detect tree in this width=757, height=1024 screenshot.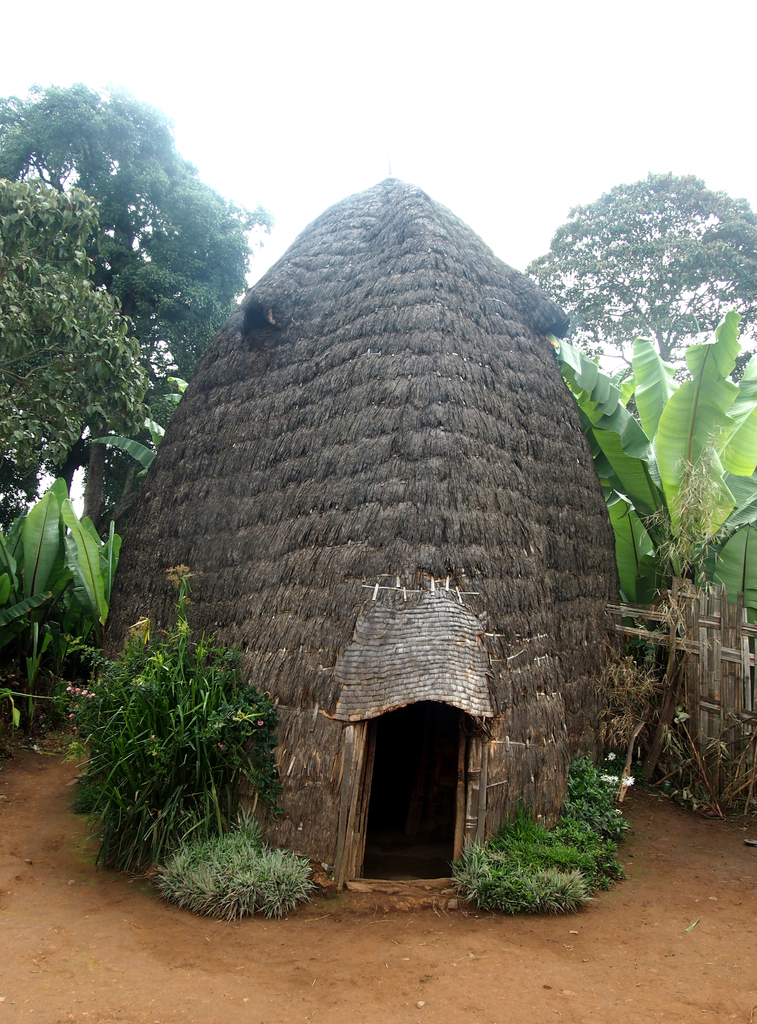
Detection: region(553, 303, 756, 726).
